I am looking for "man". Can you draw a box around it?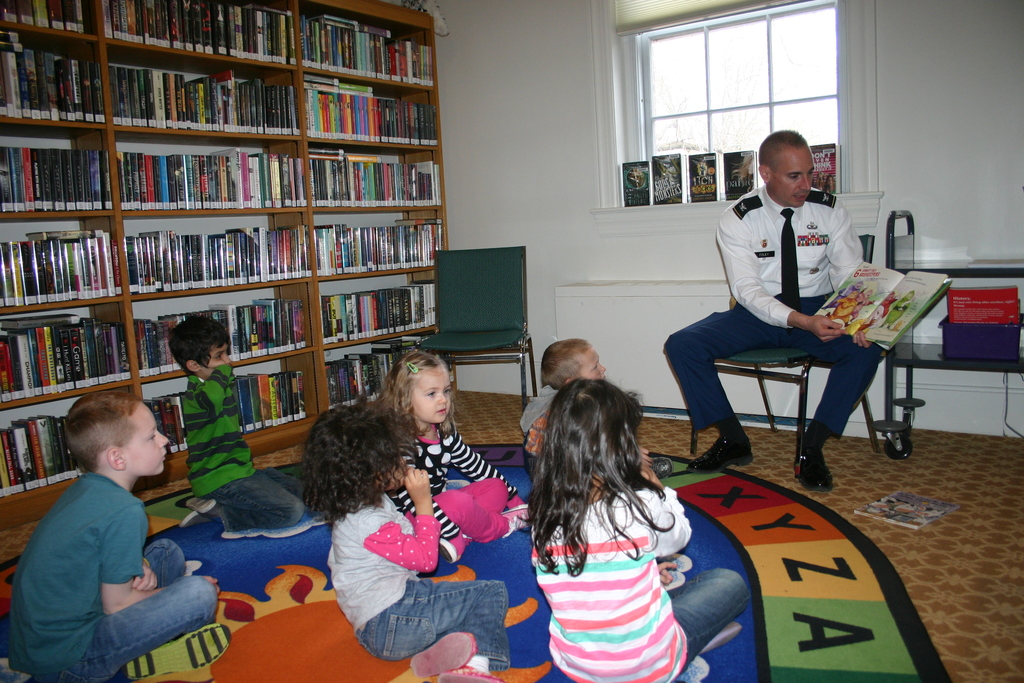
Sure, the bounding box is box=[681, 136, 904, 493].
